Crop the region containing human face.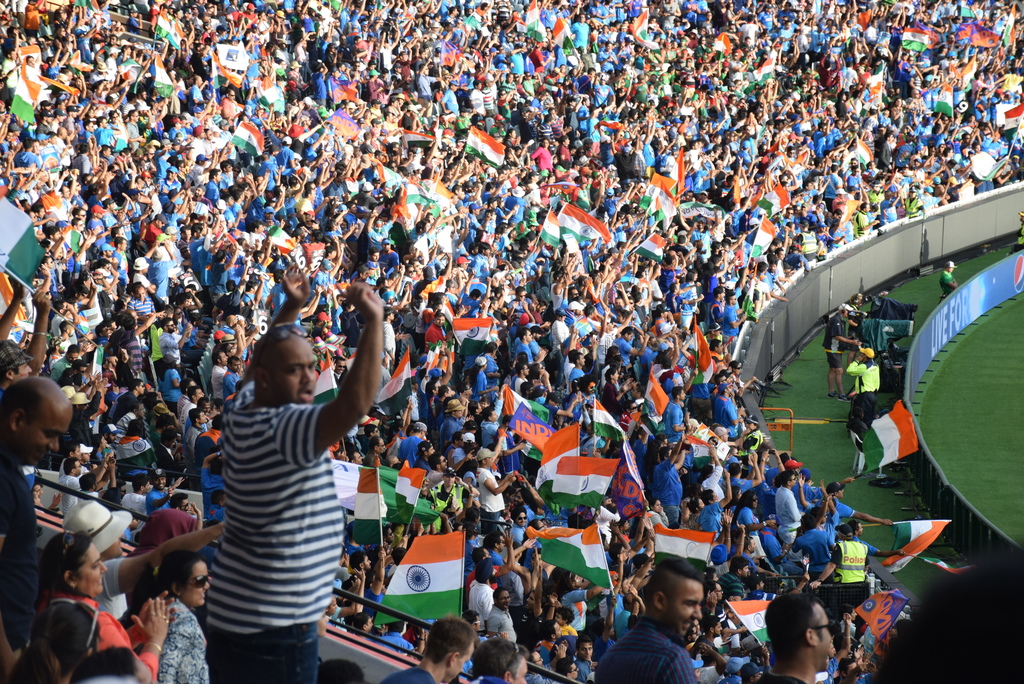
Crop region: <region>271, 340, 316, 405</region>.
